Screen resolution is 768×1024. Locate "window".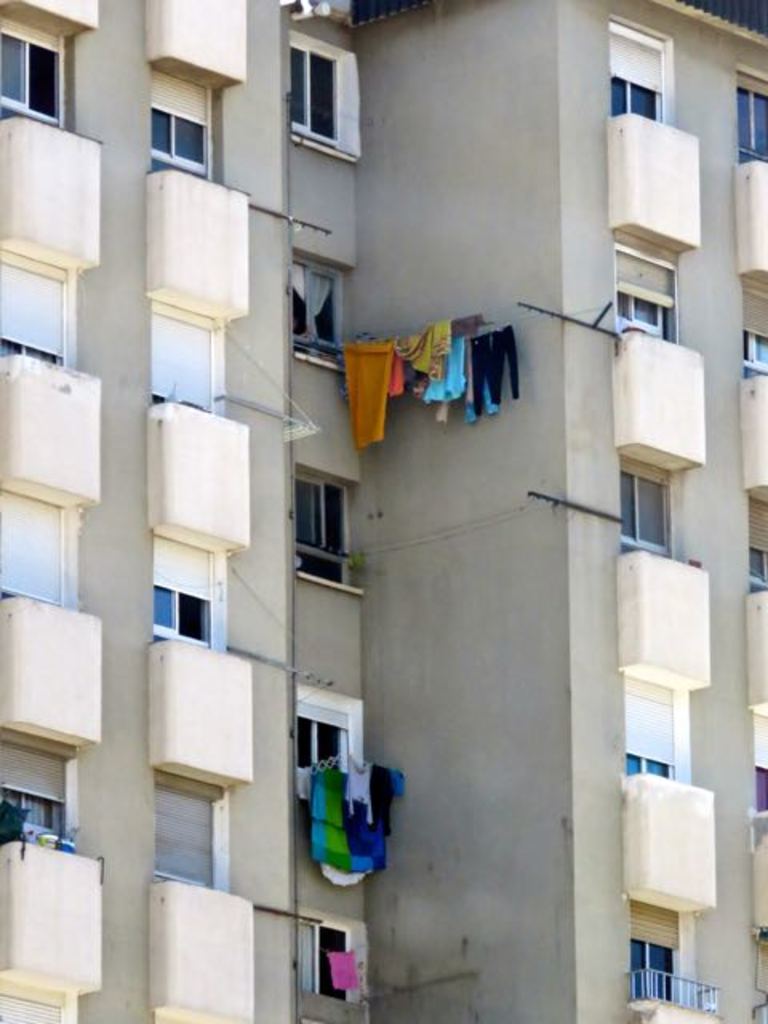
<bbox>736, 86, 766, 163</bbox>.
